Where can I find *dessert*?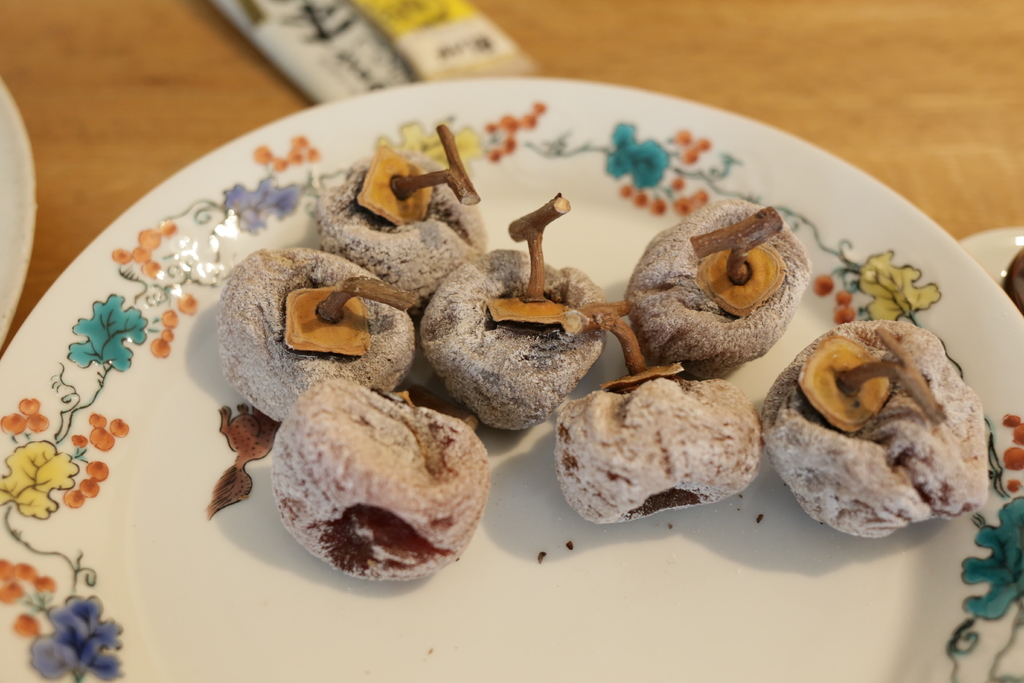
You can find it at (left=417, top=248, right=607, bottom=433).
